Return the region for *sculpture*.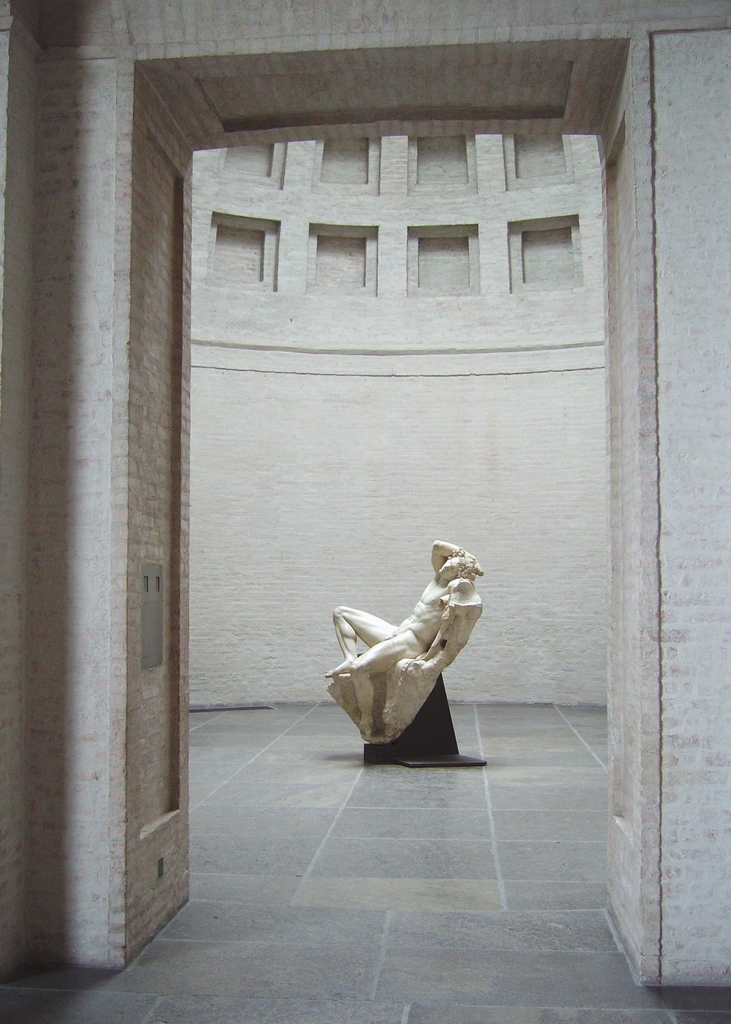
{"x1": 323, "y1": 536, "x2": 486, "y2": 746}.
